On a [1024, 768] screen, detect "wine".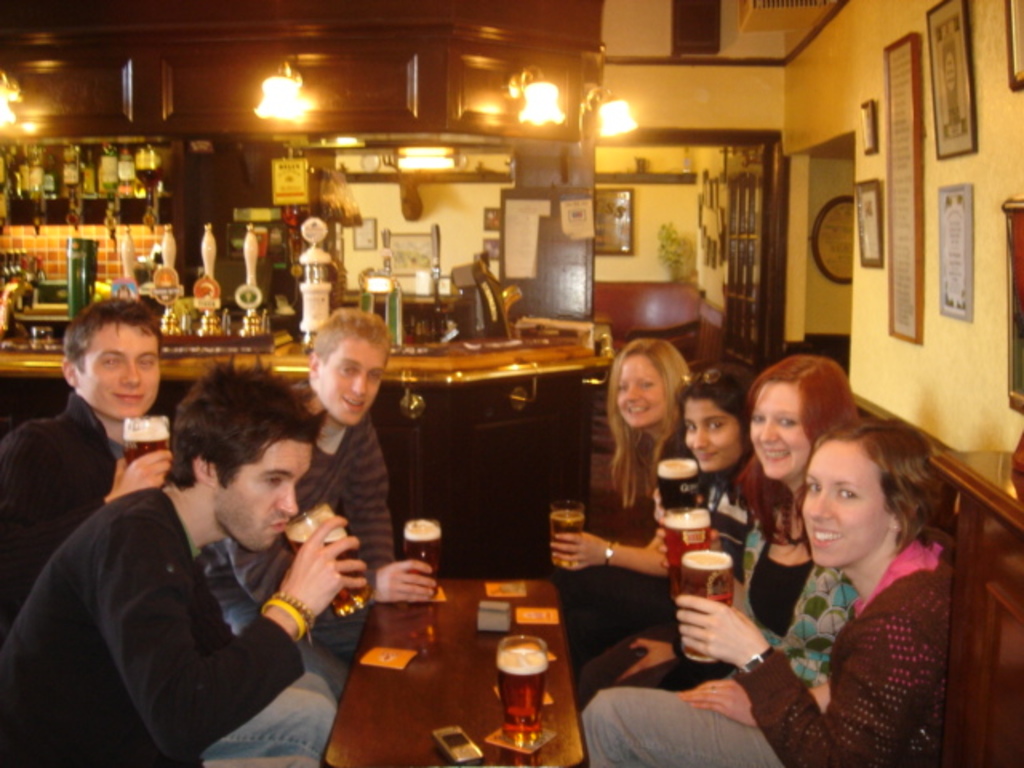
(left=283, top=533, right=368, bottom=610).
